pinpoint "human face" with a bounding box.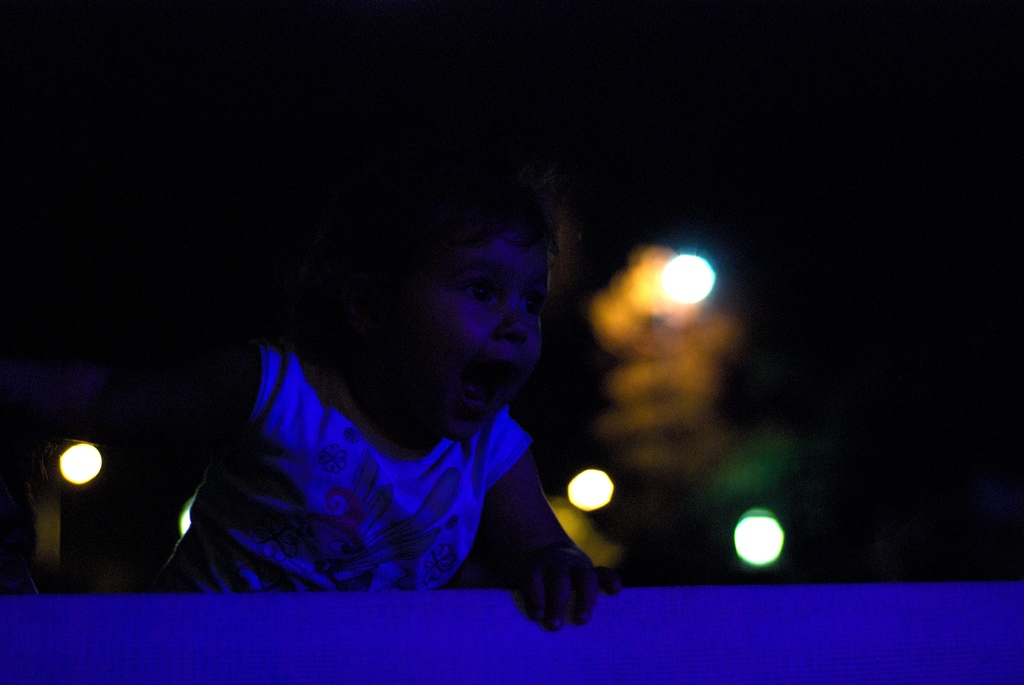
x1=413 y1=233 x2=543 y2=442.
